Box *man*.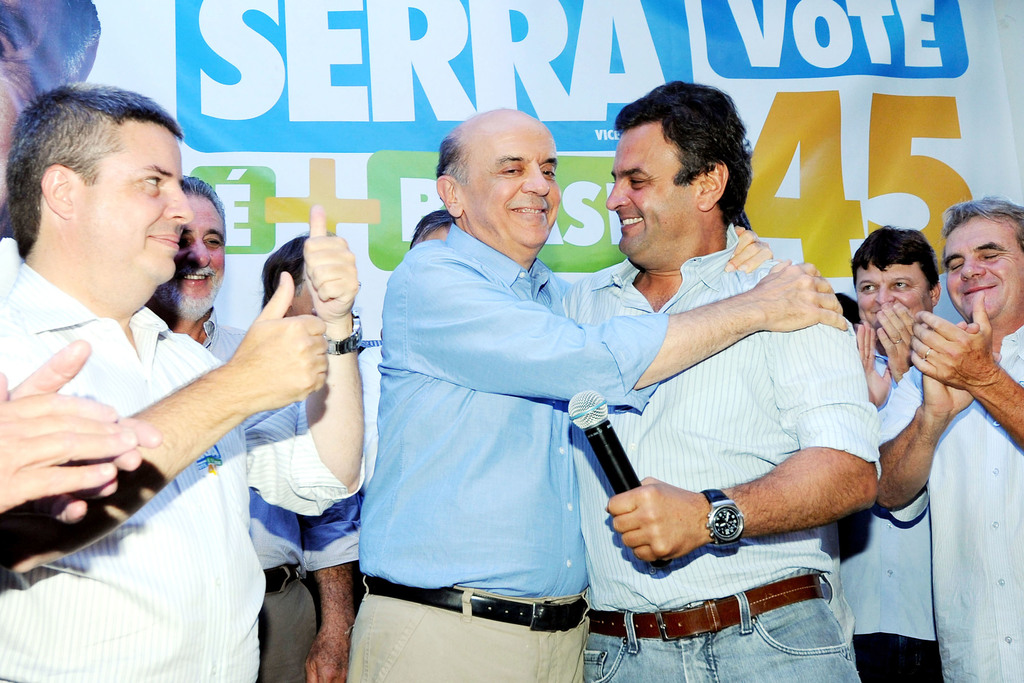
257 234 352 347.
